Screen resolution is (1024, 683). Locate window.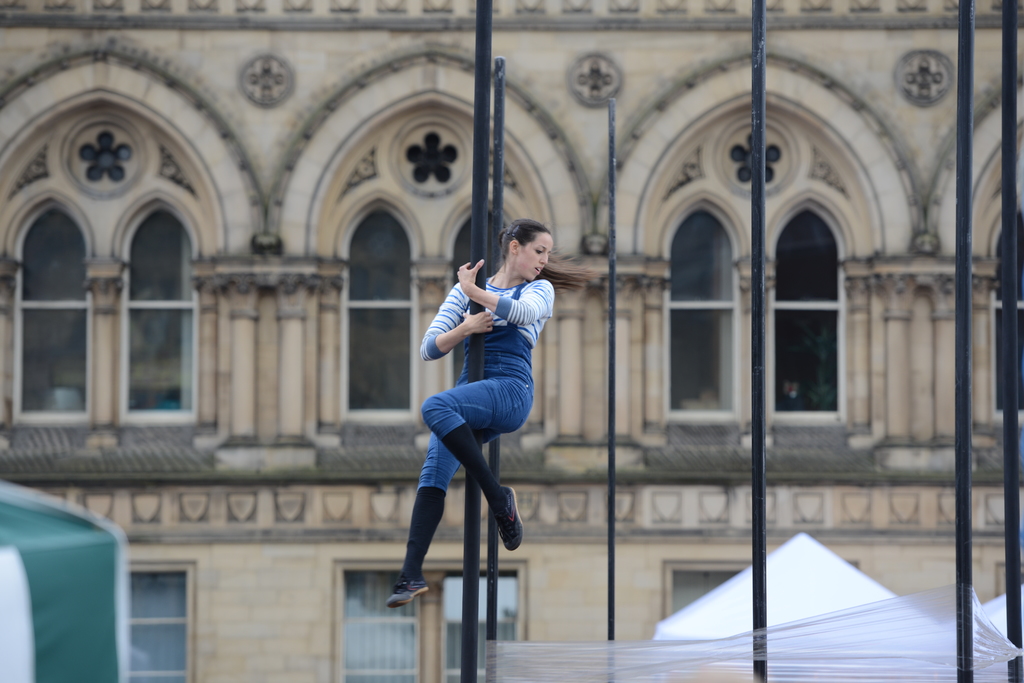
{"x1": 309, "y1": 92, "x2": 544, "y2": 426}.
